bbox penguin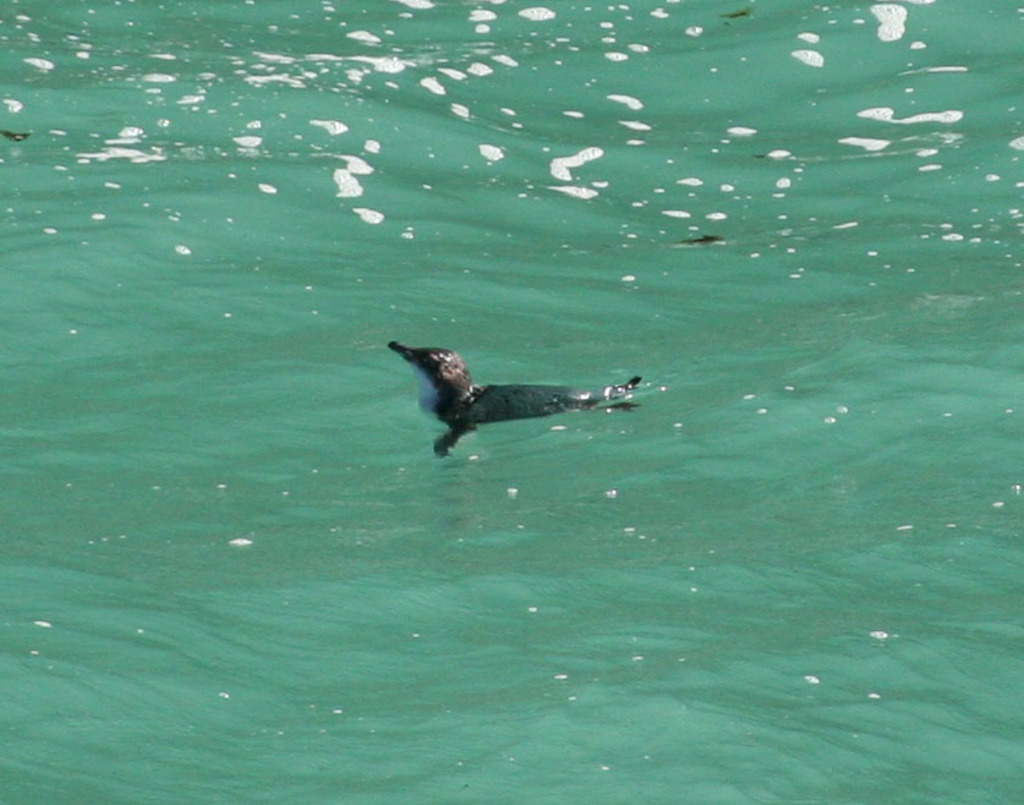
box=[382, 341, 634, 450]
